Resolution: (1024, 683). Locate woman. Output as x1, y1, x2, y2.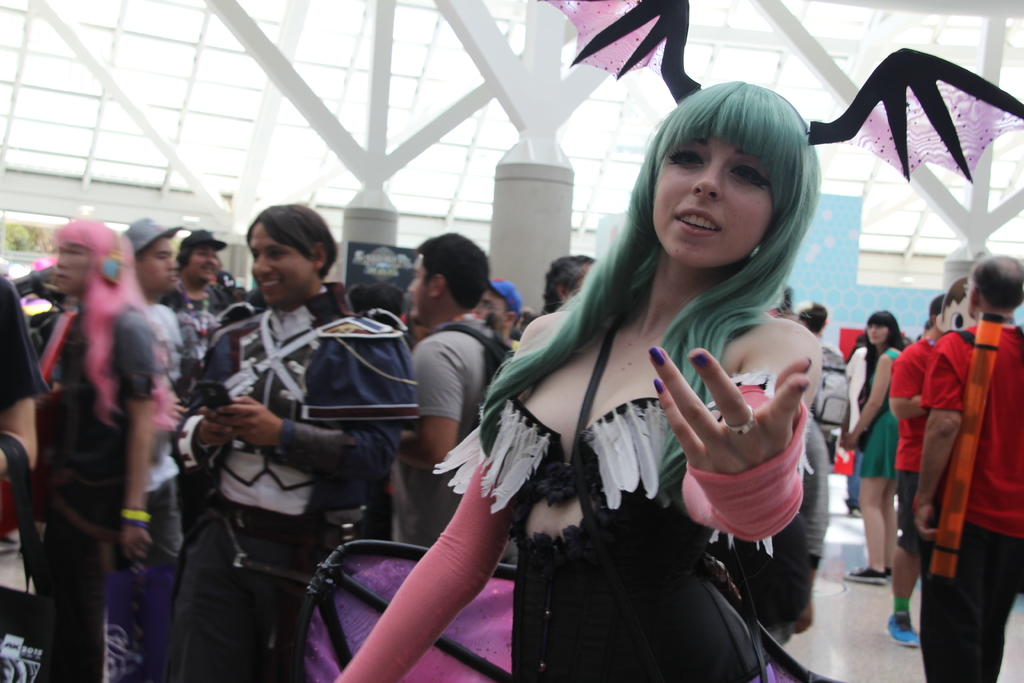
848, 310, 908, 587.
